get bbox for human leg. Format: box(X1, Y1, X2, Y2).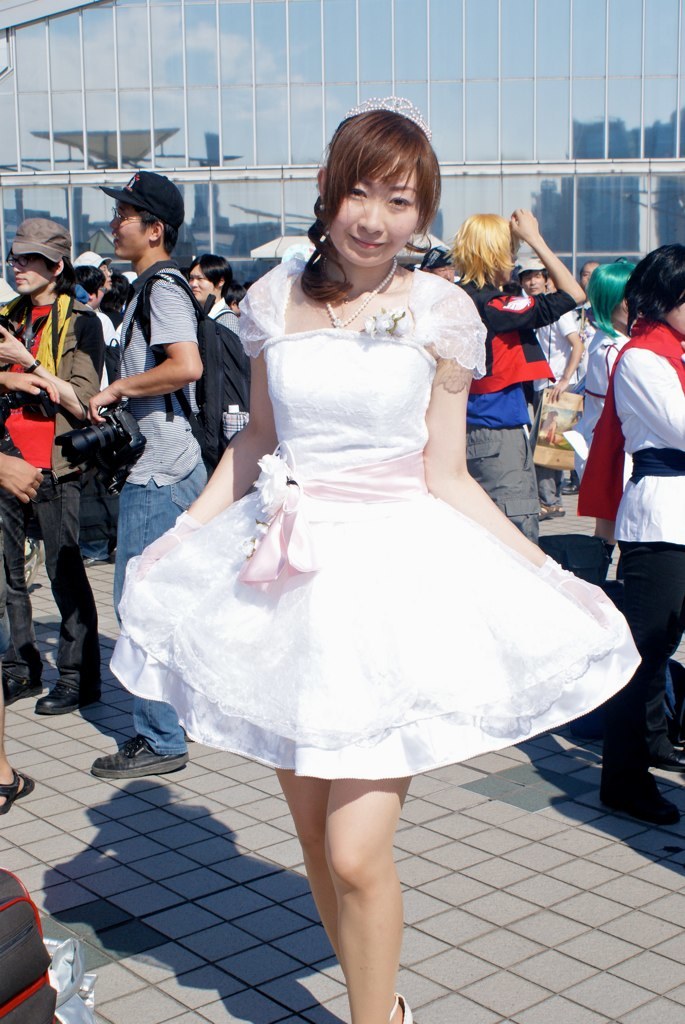
box(610, 530, 684, 814).
